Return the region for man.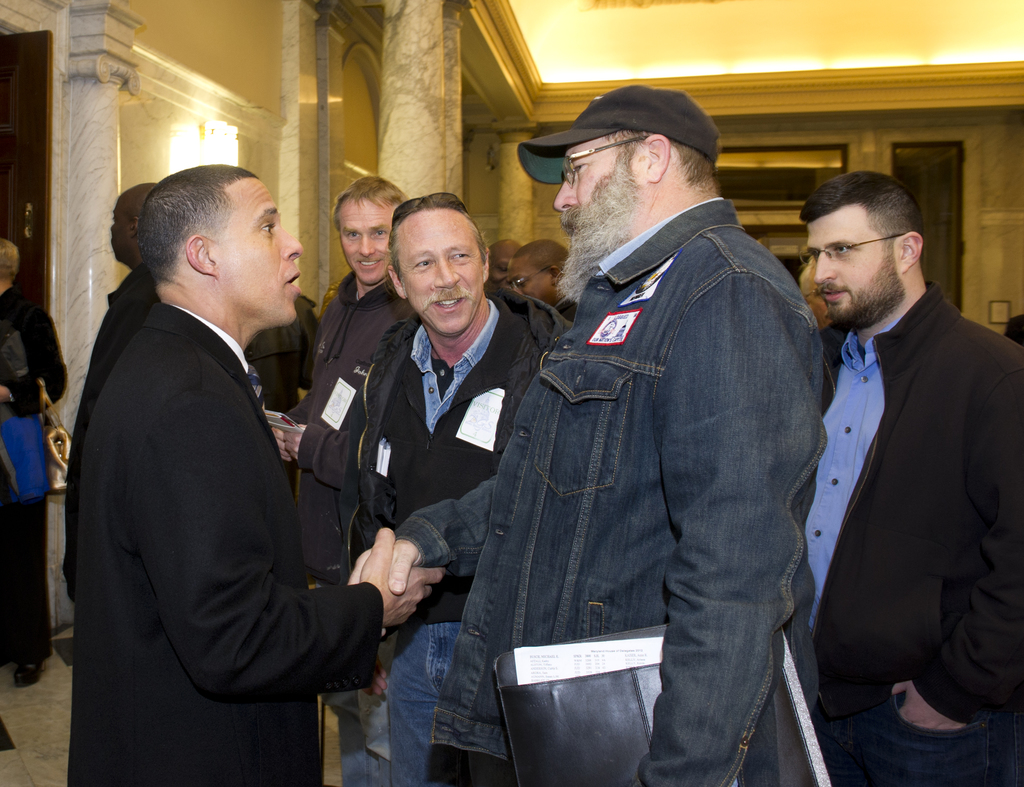
(67, 162, 447, 786).
